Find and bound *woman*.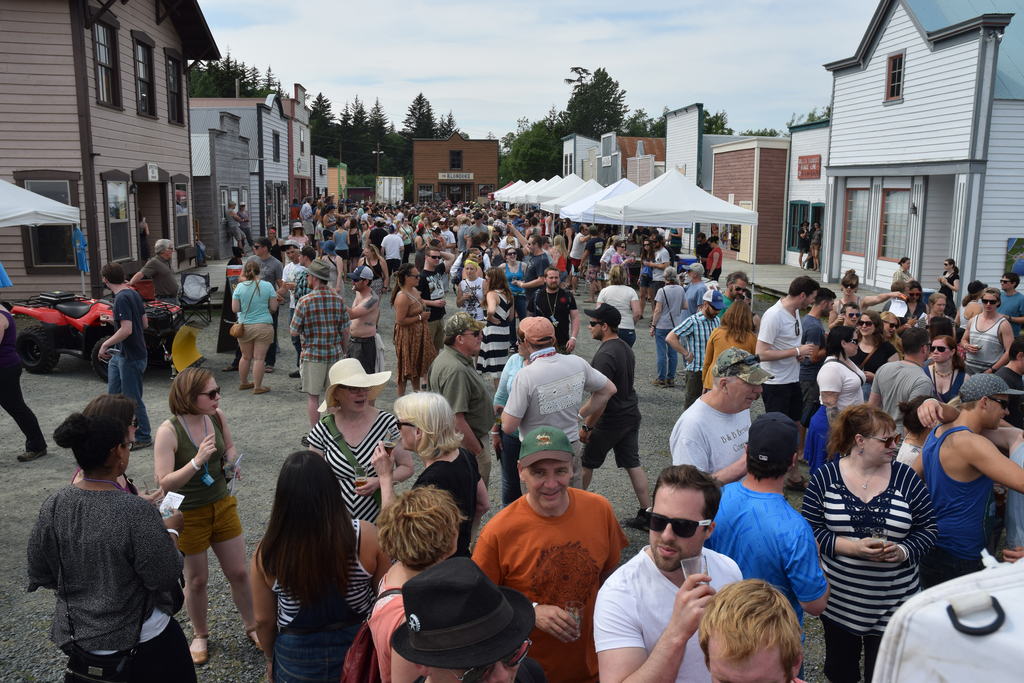
Bound: rect(847, 313, 897, 386).
